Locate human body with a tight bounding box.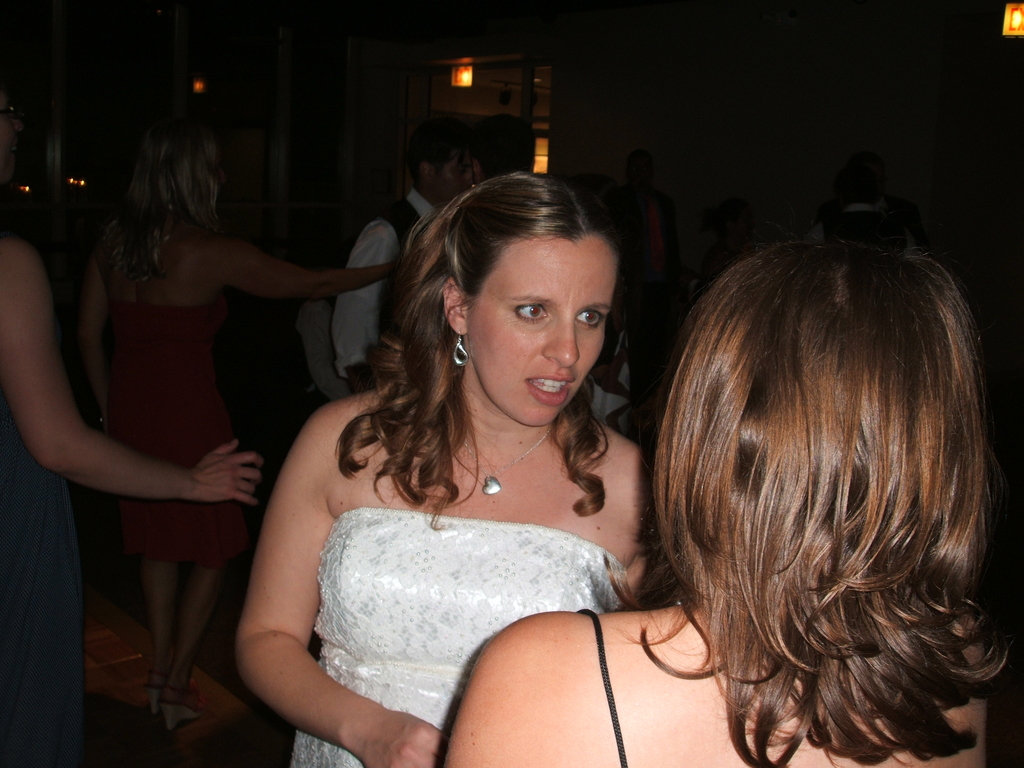
bbox=[0, 220, 260, 767].
